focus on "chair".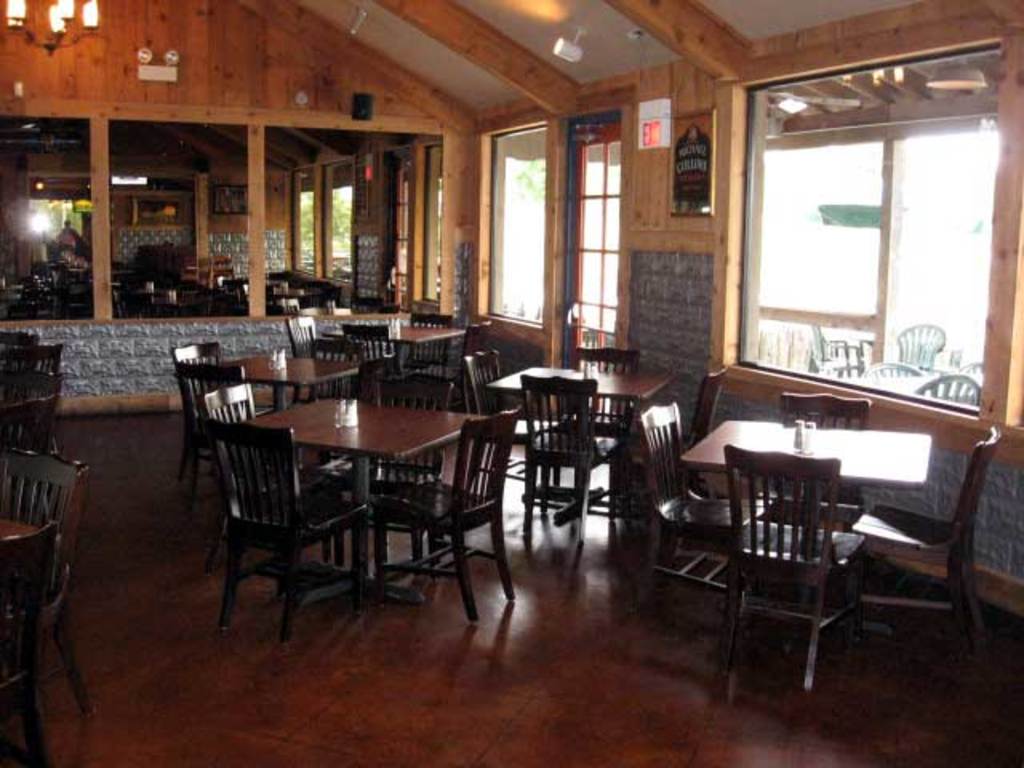
Focused at (x1=576, y1=344, x2=638, y2=494).
